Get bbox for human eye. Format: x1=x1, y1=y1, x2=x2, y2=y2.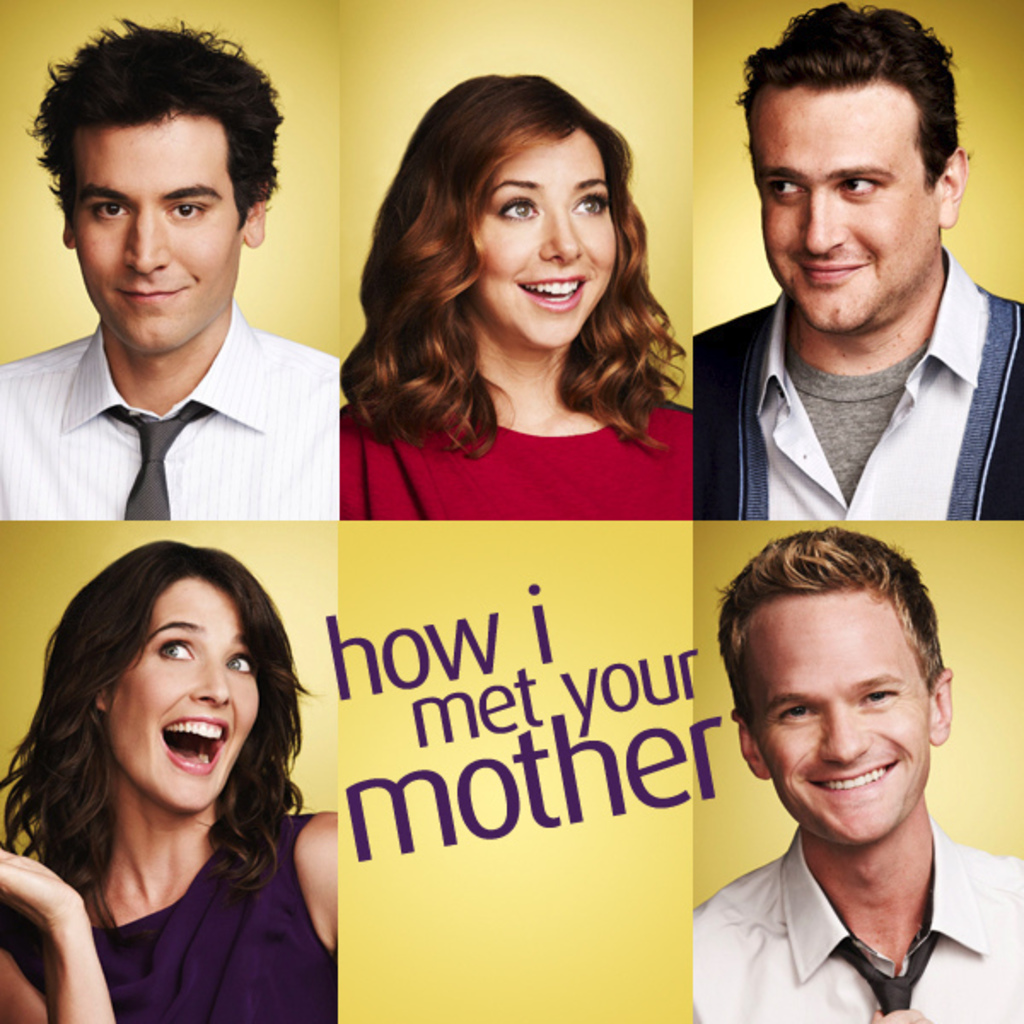
x1=826, y1=169, x2=886, y2=195.
